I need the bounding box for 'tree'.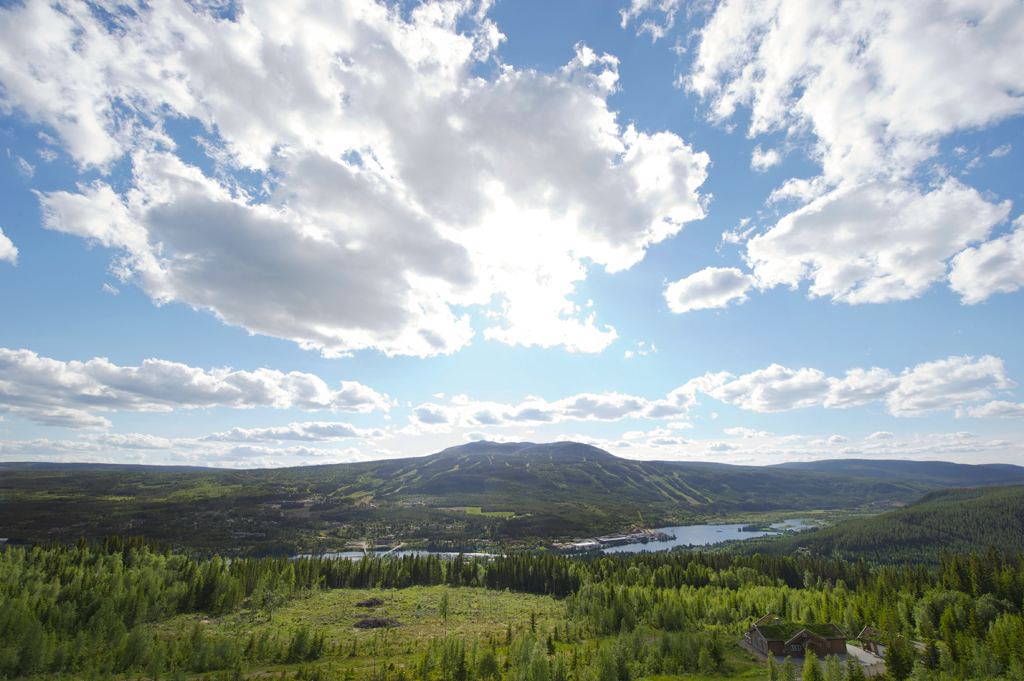
Here it is: 796, 566, 820, 595.
